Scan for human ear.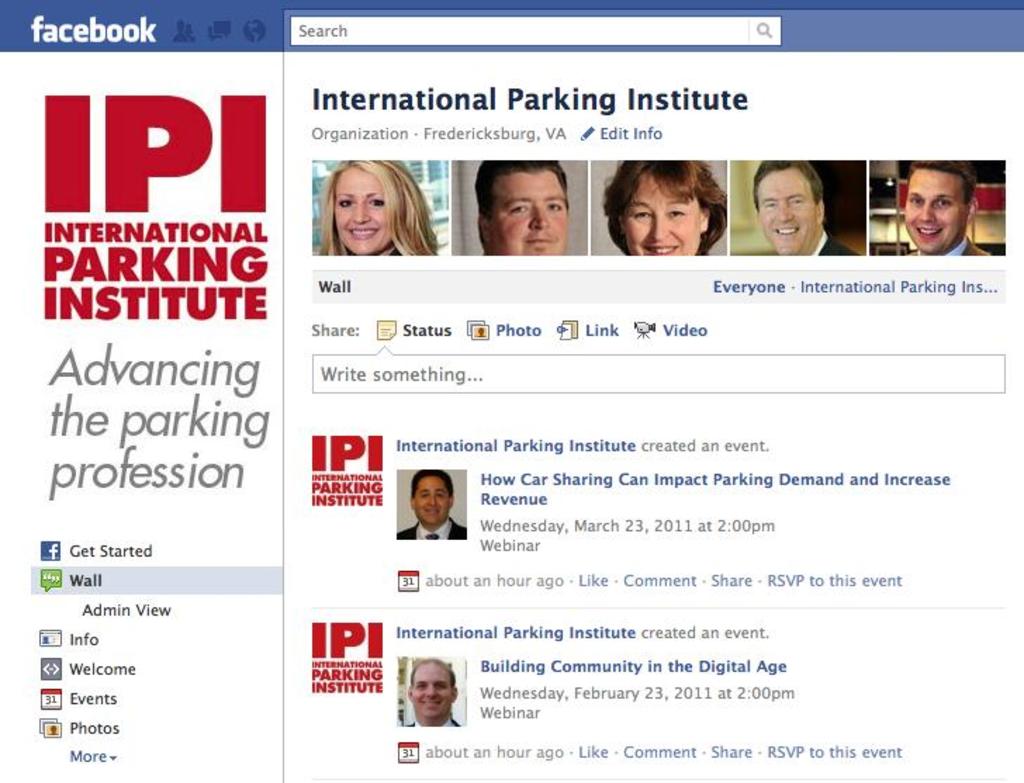
Scan result: {"x1": 696, "y1": 204, "x2": 710, "y2": 231}.
